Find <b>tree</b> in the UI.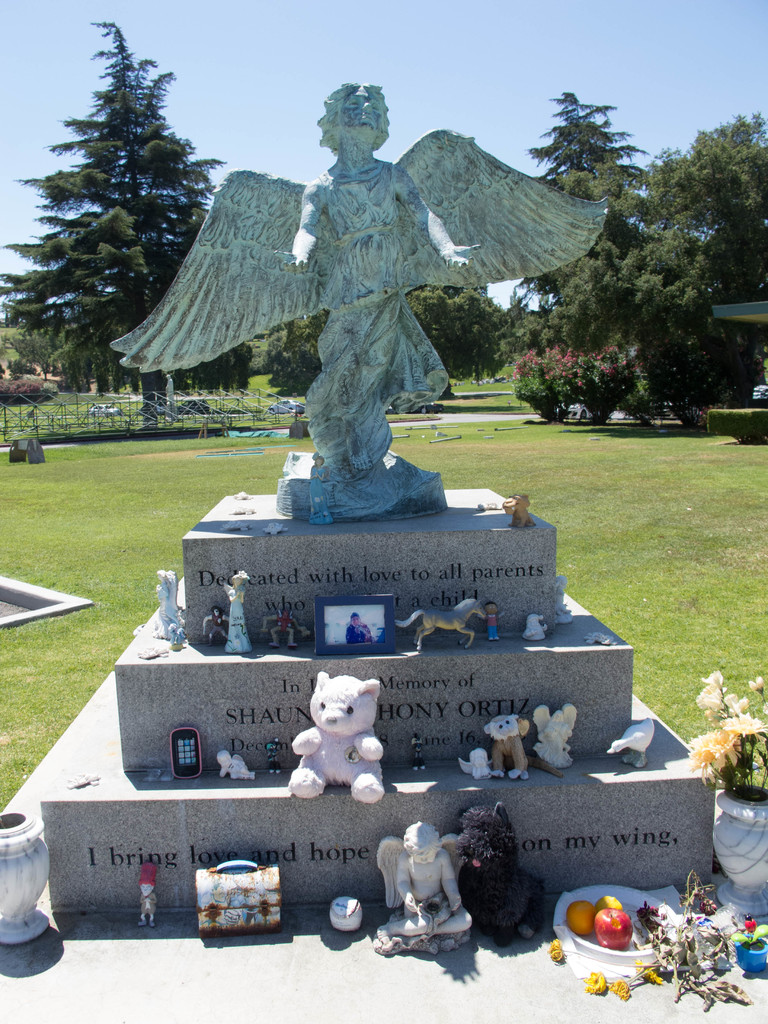
UI element at (left=259, top=305, right=347, bottom=401).
